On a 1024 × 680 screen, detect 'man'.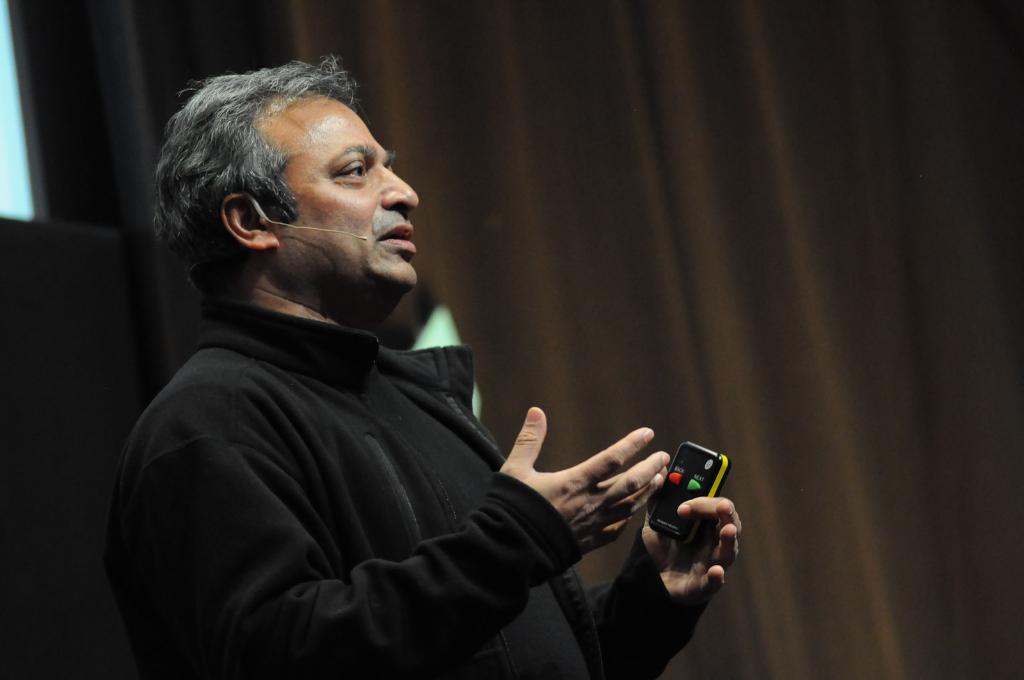
97,53,744,679.
